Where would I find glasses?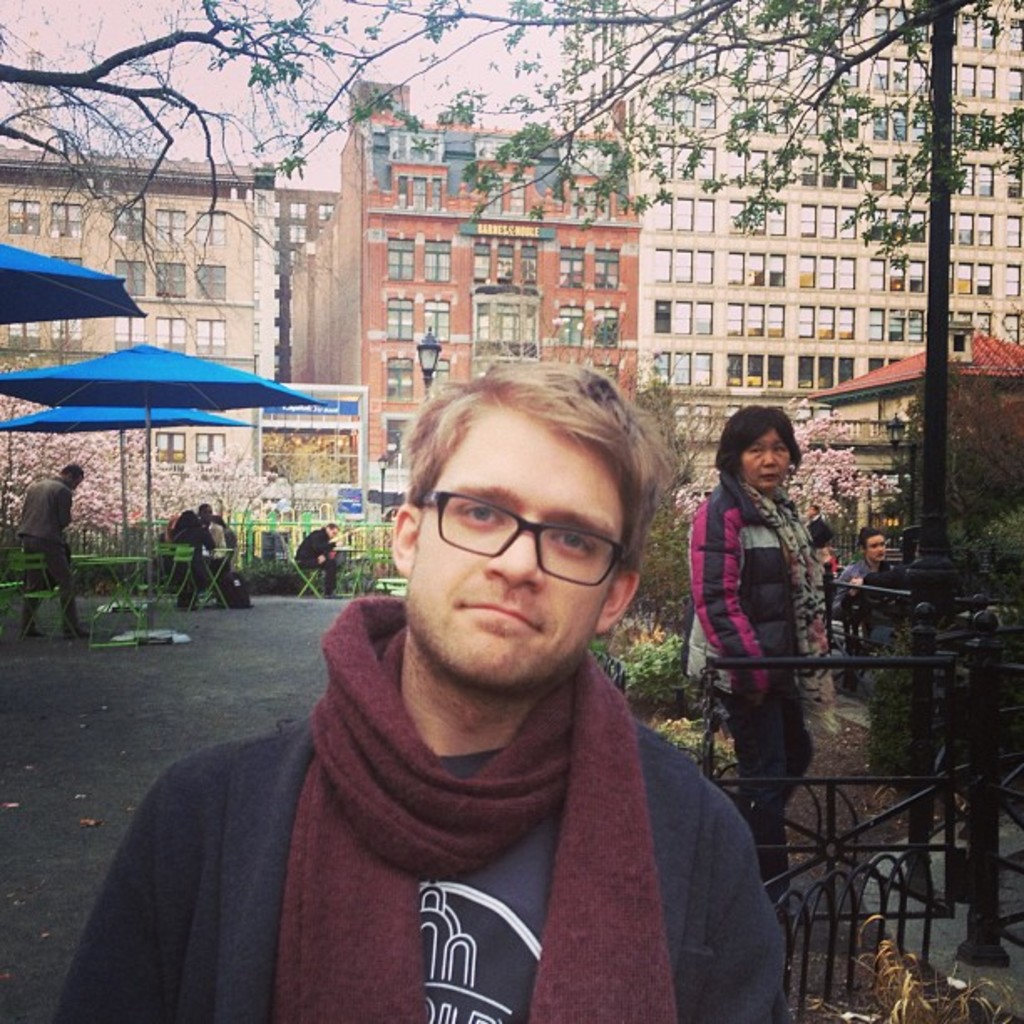
At Rect(410, 505, 643, 591).
